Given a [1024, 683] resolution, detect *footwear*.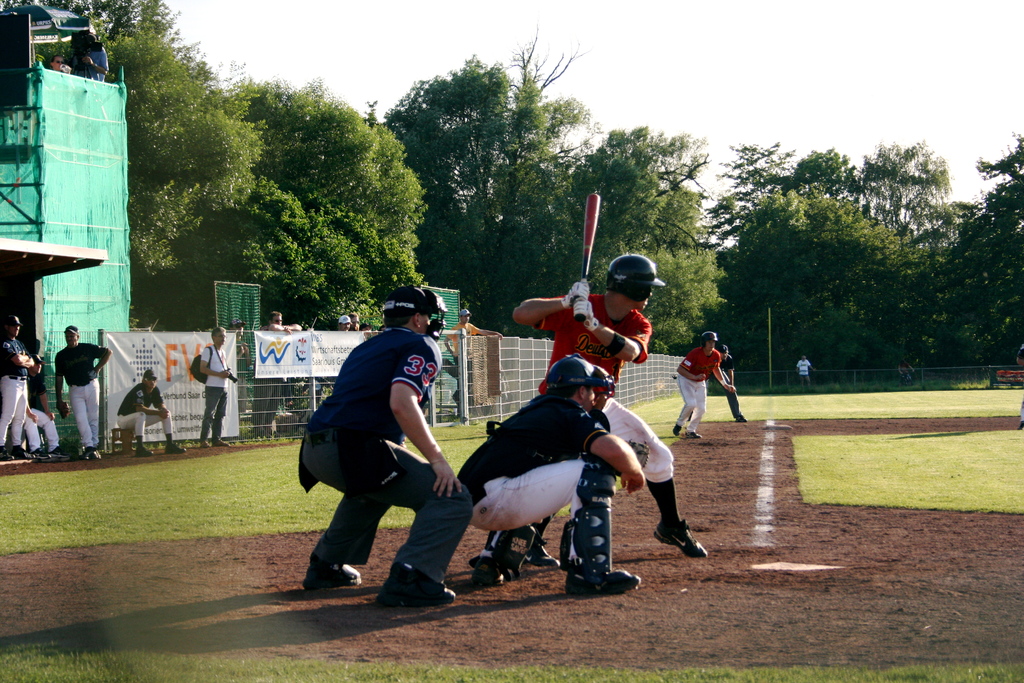
202,441,211,447.
